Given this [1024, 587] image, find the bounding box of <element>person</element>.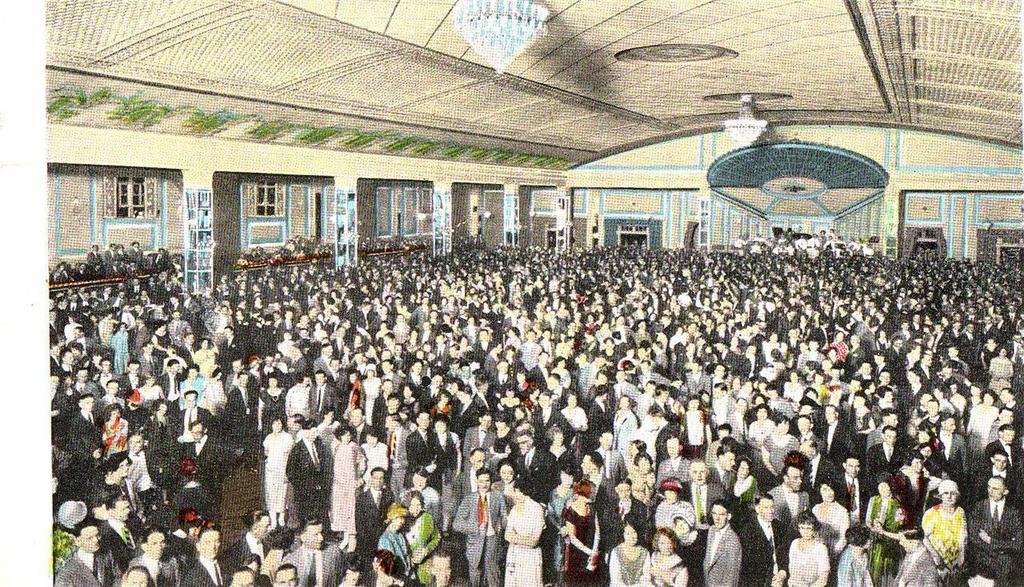
Rect(846, 533, 878, 586).
